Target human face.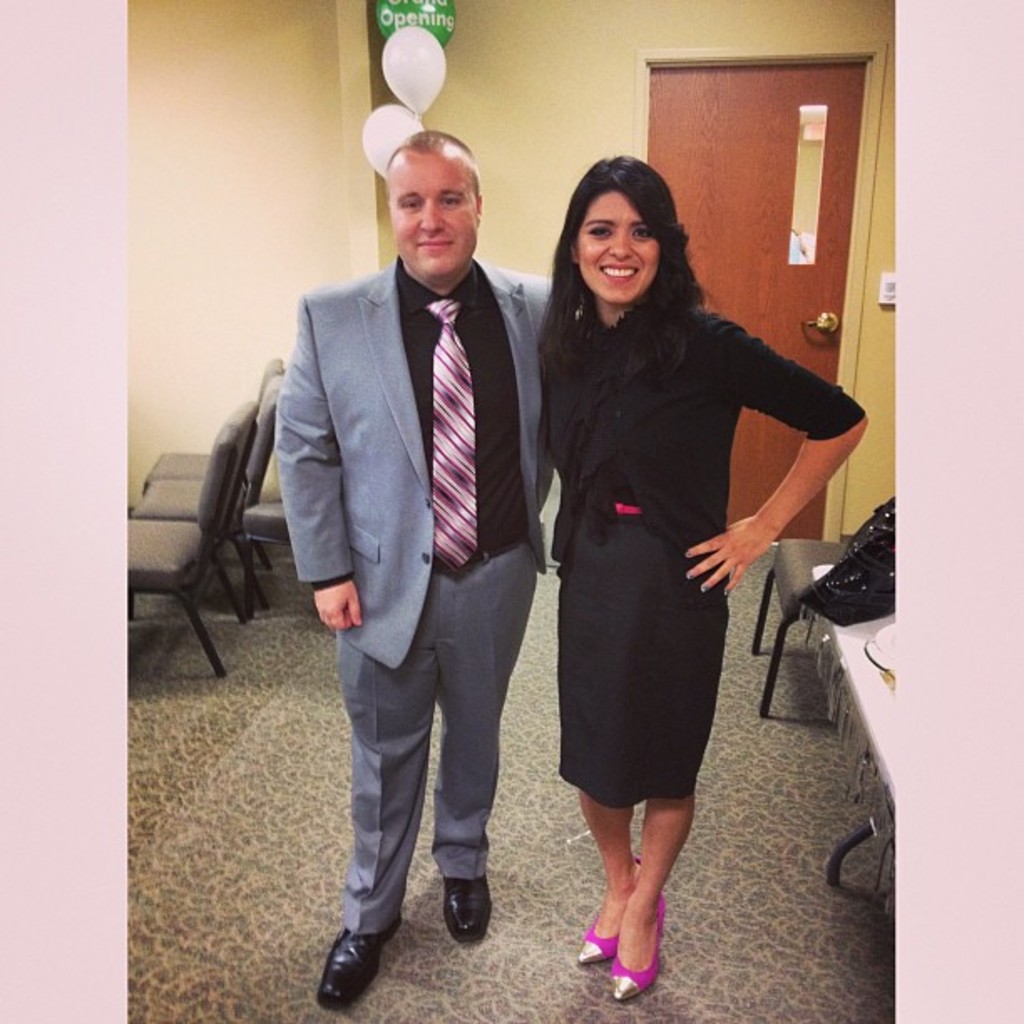
Target region: 397,149,484,278.
